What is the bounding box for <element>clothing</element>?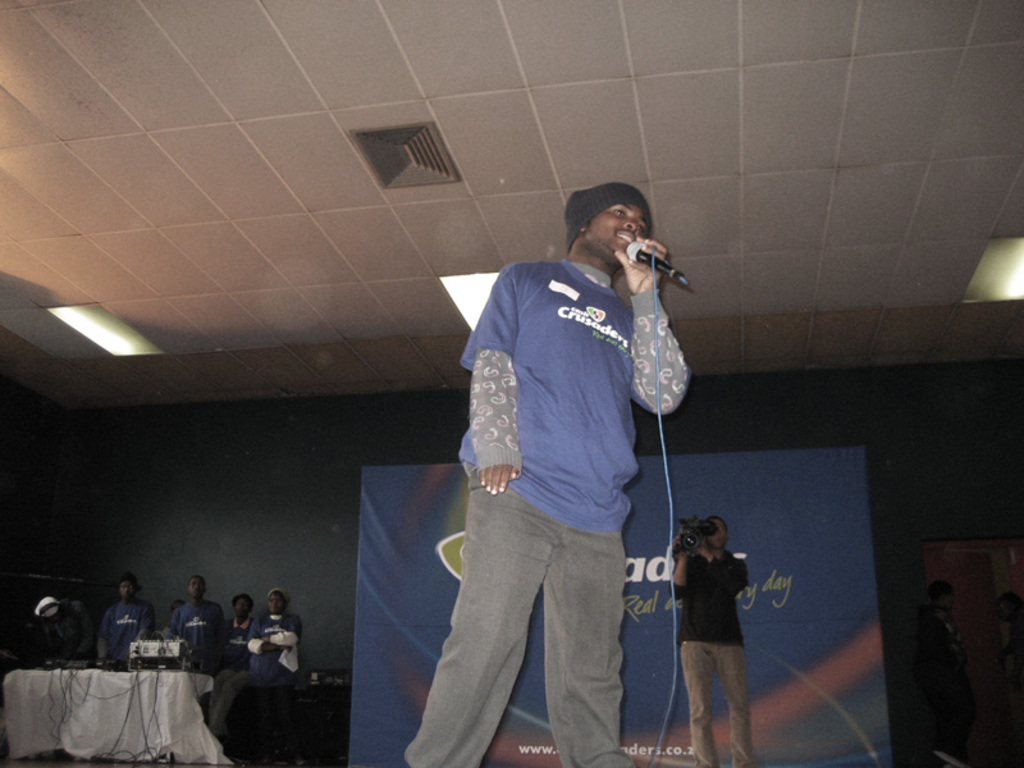
x1=421 y1=202 x2=681 y2=728.
